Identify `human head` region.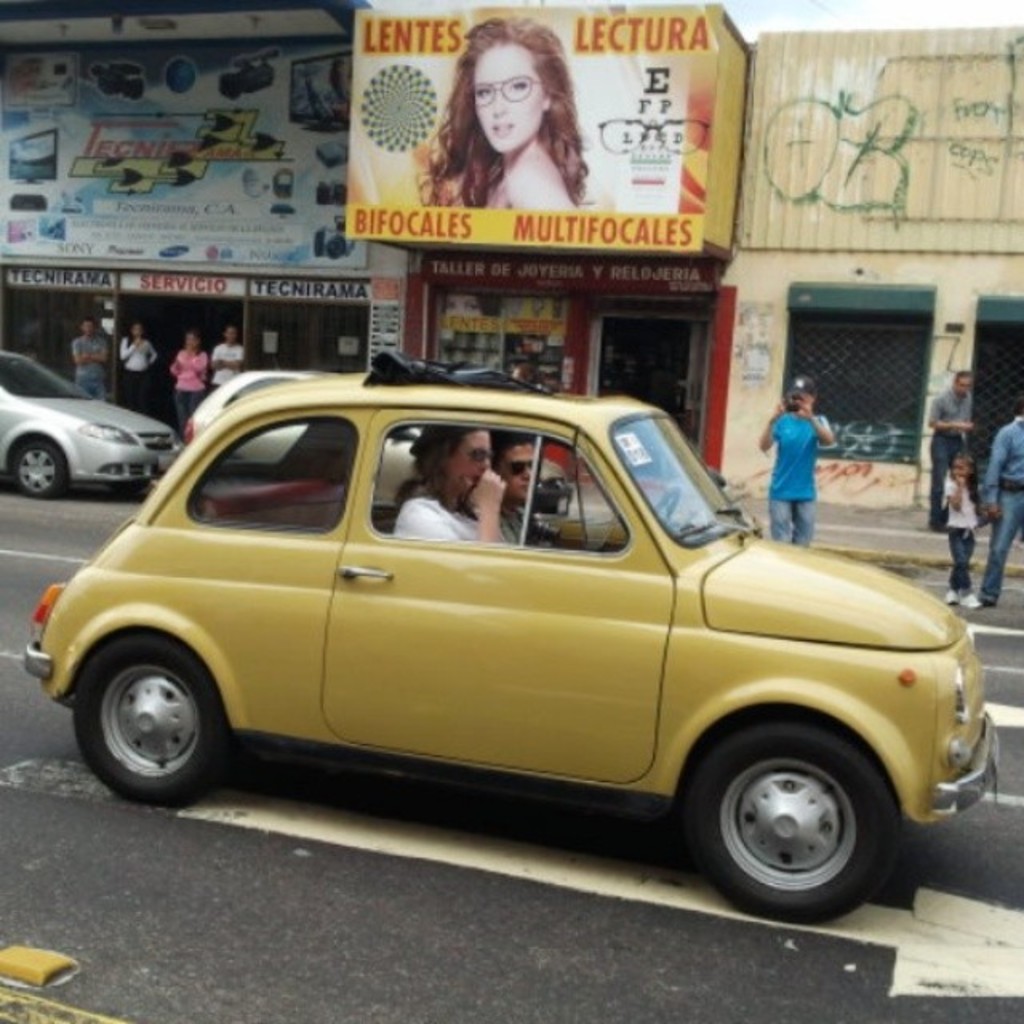
Region: (left=448, top=10, right=589, bottom=125).
